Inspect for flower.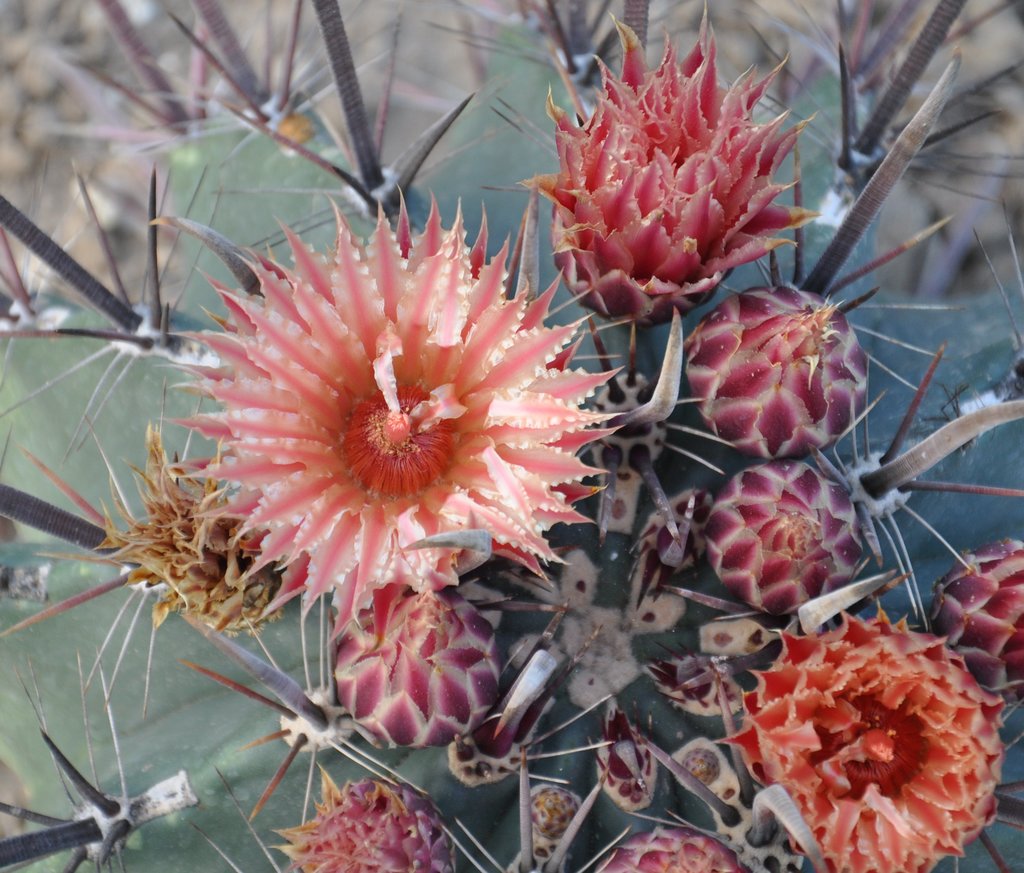
Inspection: bbox=(0, 393, 273, 640).
